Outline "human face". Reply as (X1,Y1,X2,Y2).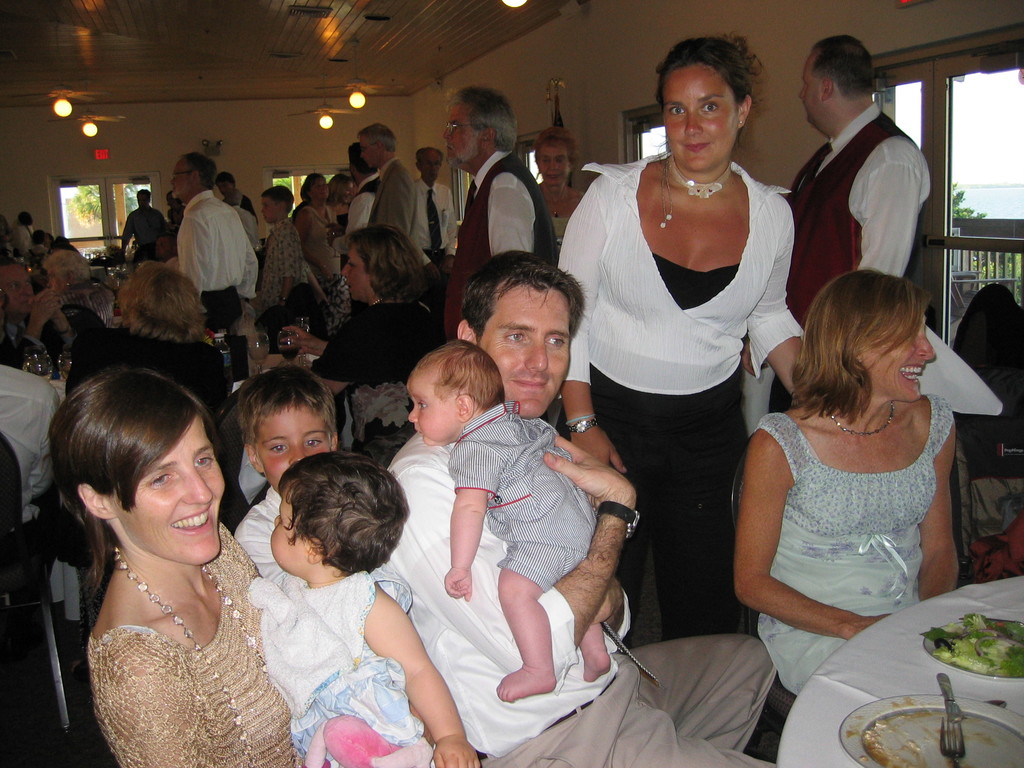
(0,266,38,318).
